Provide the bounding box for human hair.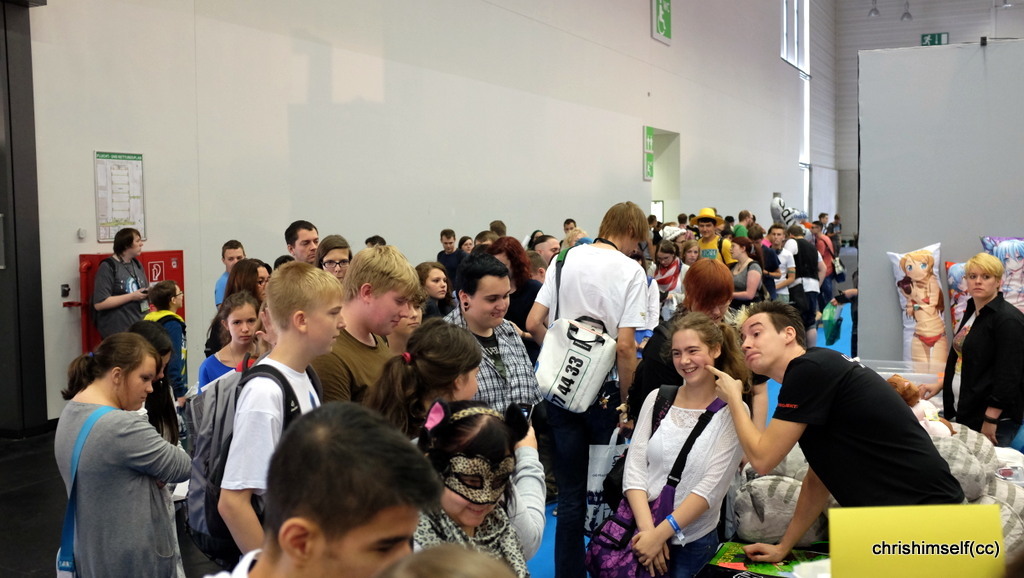
60,330,164,406.
